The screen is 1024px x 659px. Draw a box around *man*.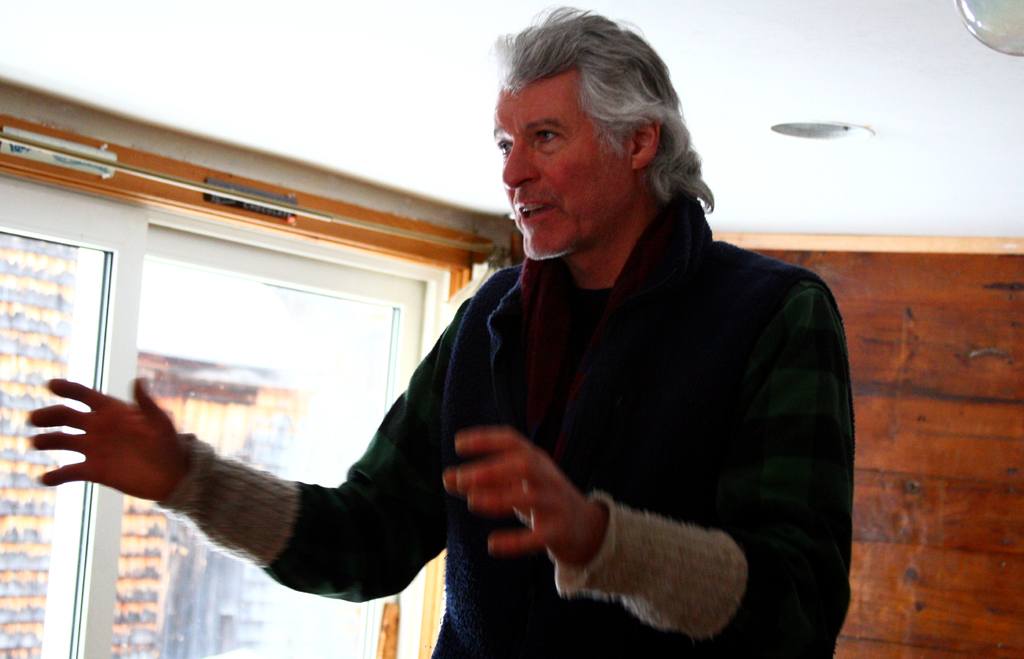
20, 0, 856, 658.
